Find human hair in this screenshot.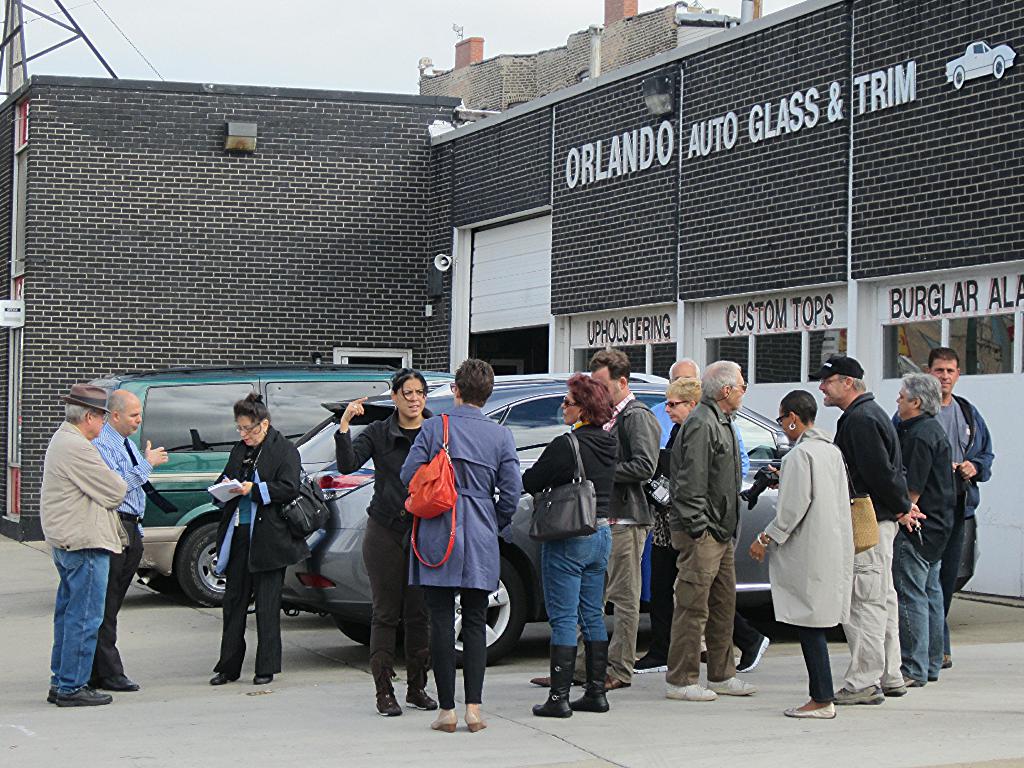
The bounding box for human hair is BBox(903, 373, 944, 418).
